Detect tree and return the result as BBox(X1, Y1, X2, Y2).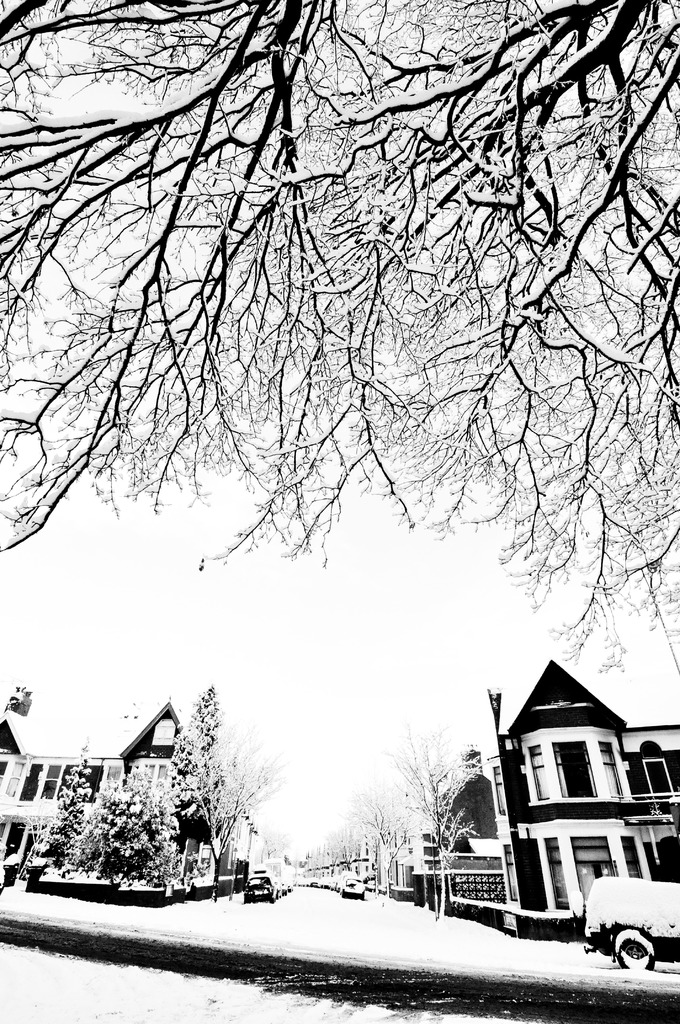
BBox(149, 676, 239, 891).
